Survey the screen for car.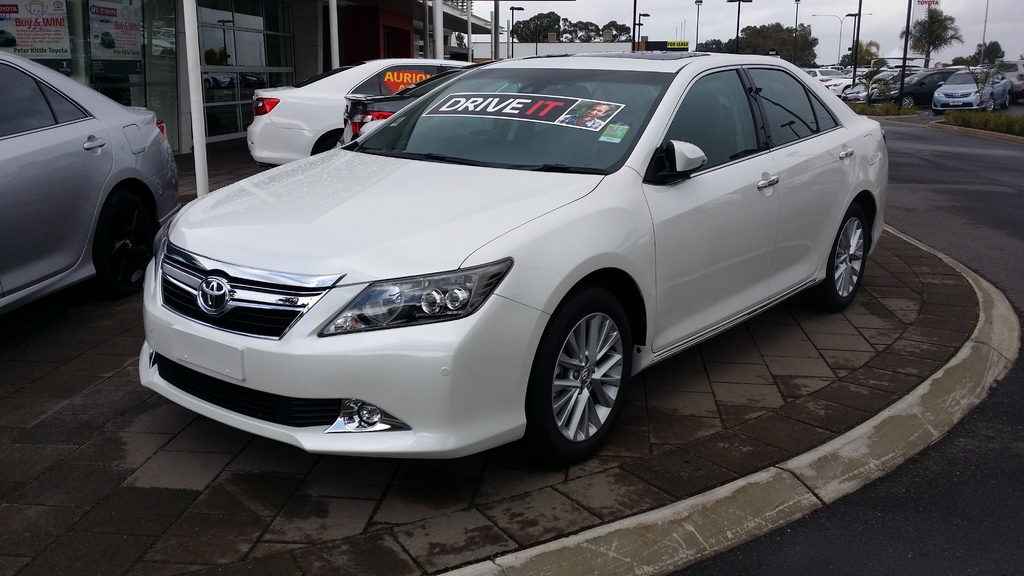
Survey found: locate(0, 51, 178, 282).
